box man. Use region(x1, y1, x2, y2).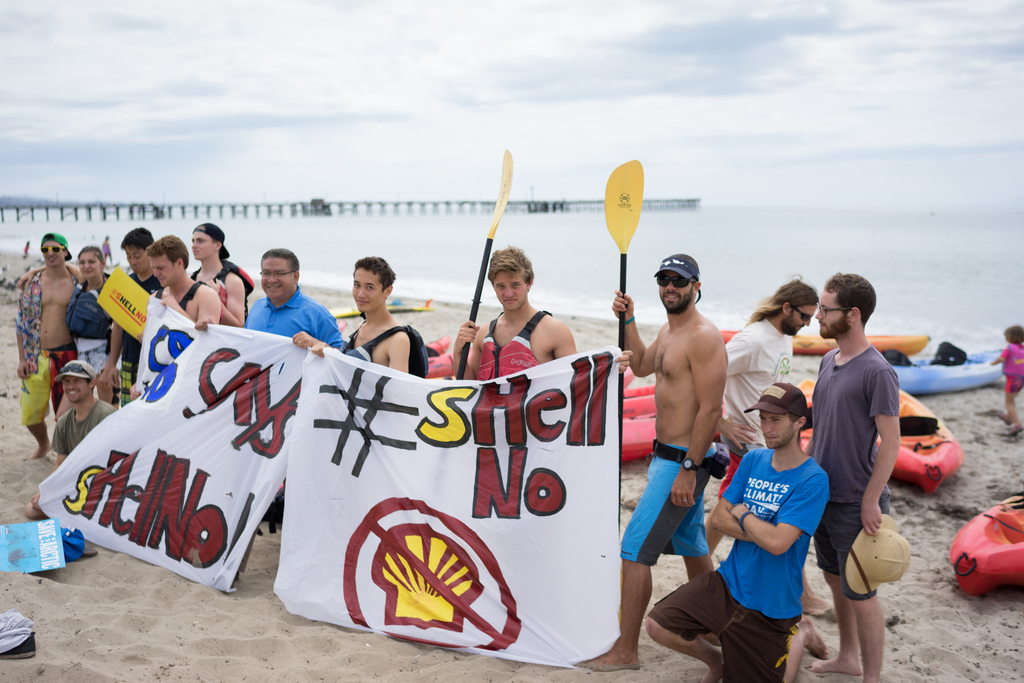
region(19, 227, 76, 454).
